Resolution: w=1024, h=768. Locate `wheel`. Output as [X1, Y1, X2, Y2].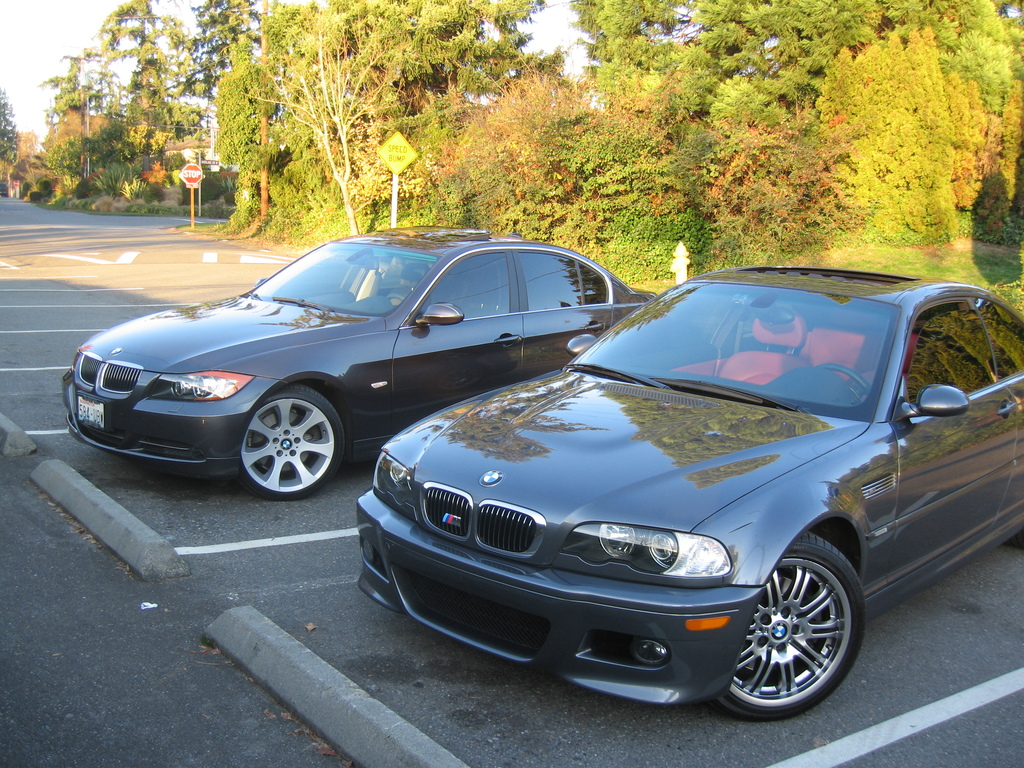
[817, 364, 887, 400].
